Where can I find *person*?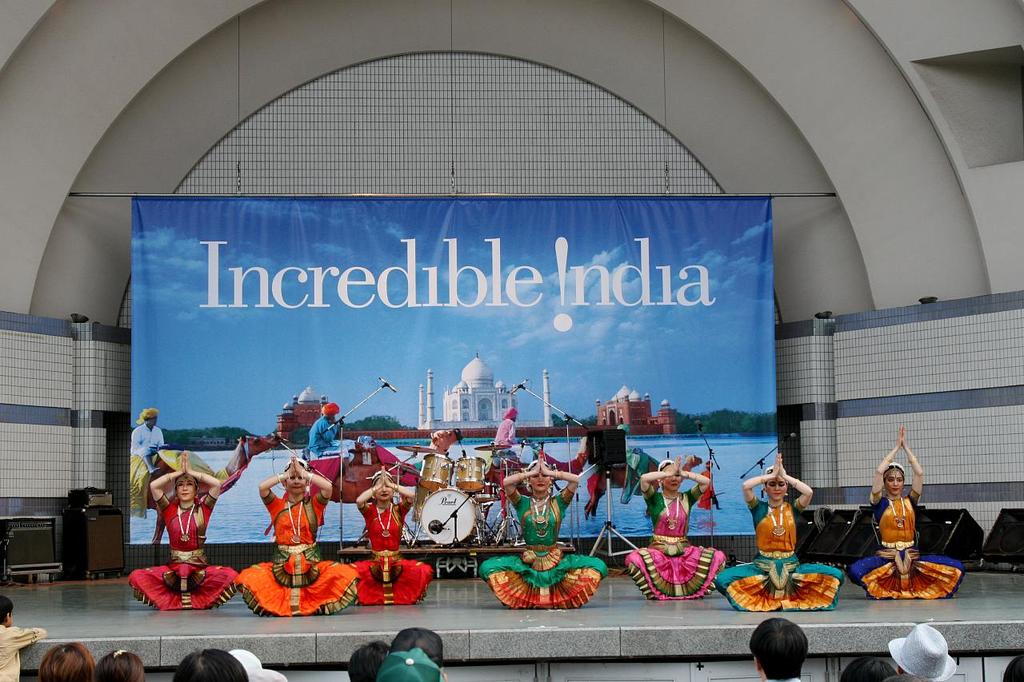
You can find it at 698/462/714/524.
